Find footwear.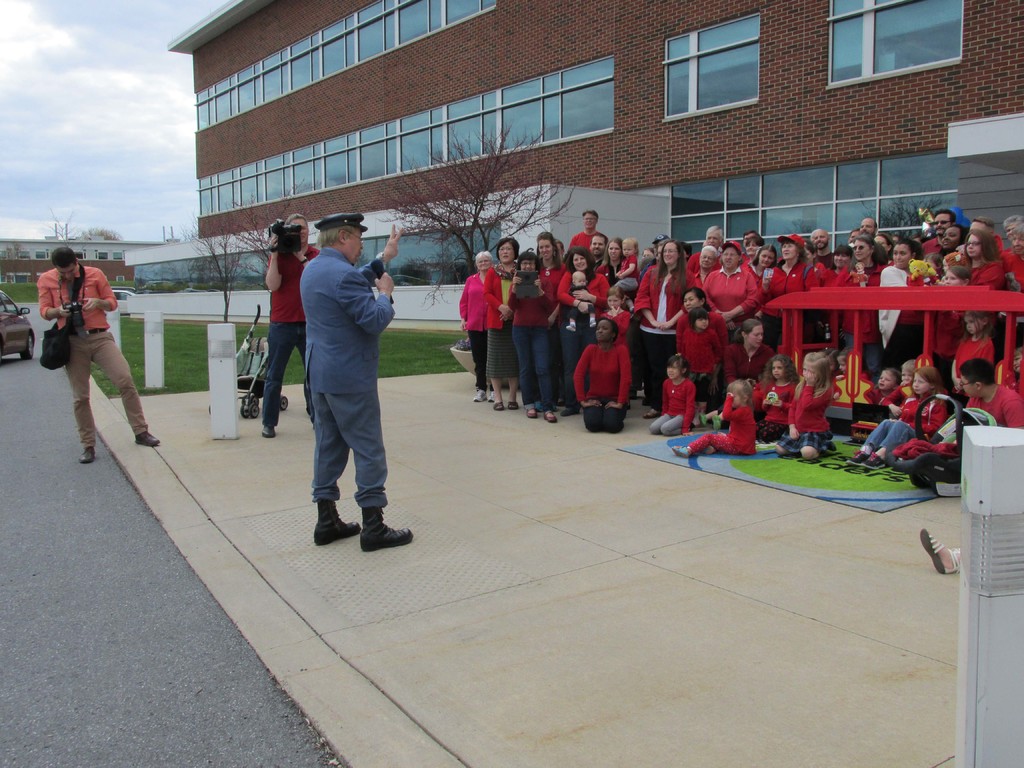
x1=486, y1=390, x2=497, y2=405.
